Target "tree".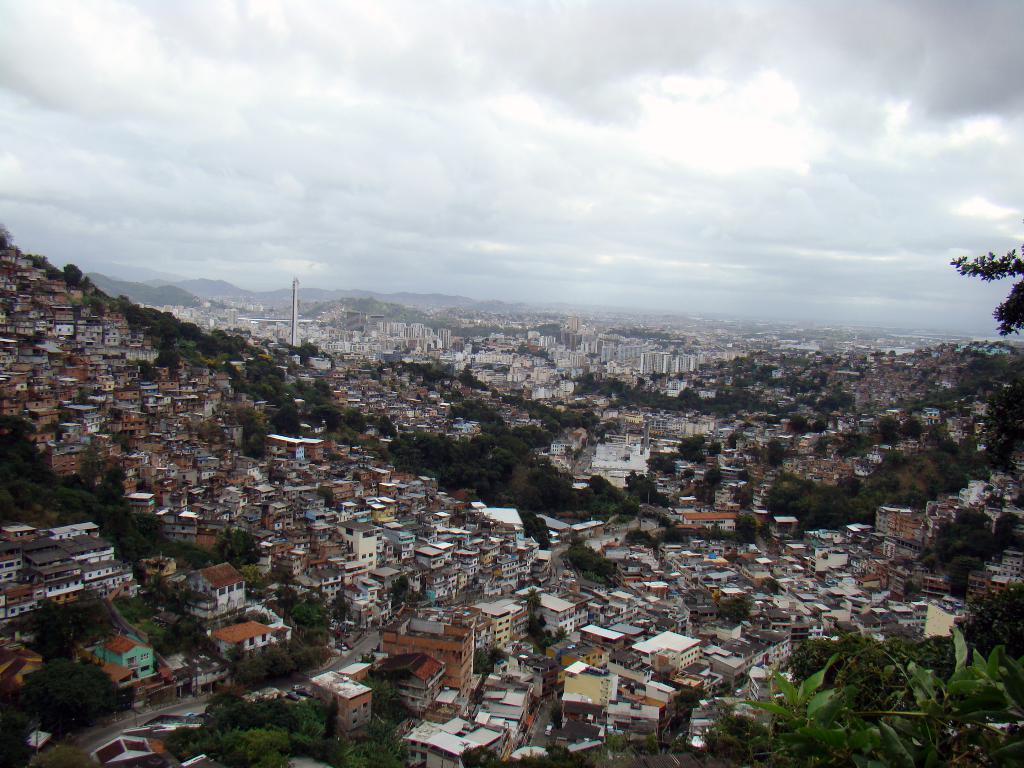
Target region: l=475, t=643, r=512, b=675.
